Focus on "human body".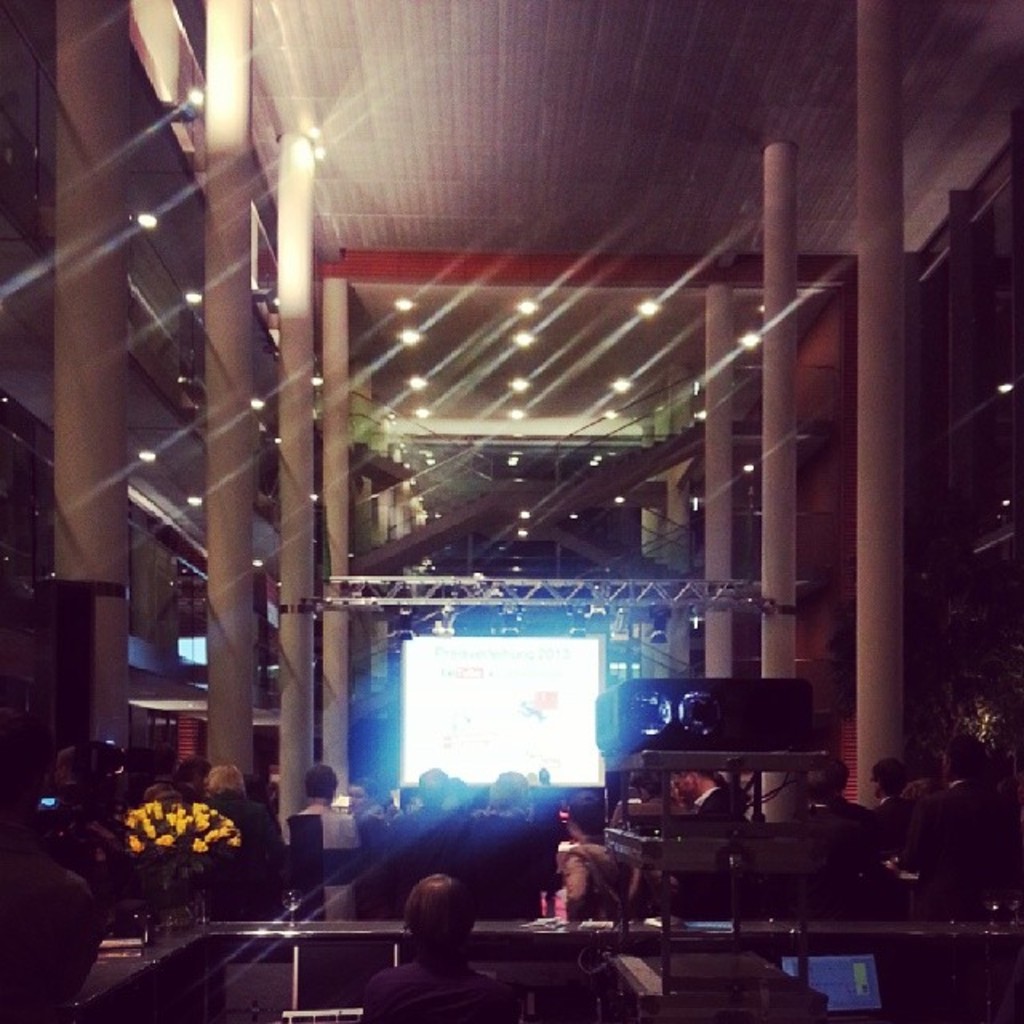
Focused at (left=466, top=765, right=541, bottom=856).
